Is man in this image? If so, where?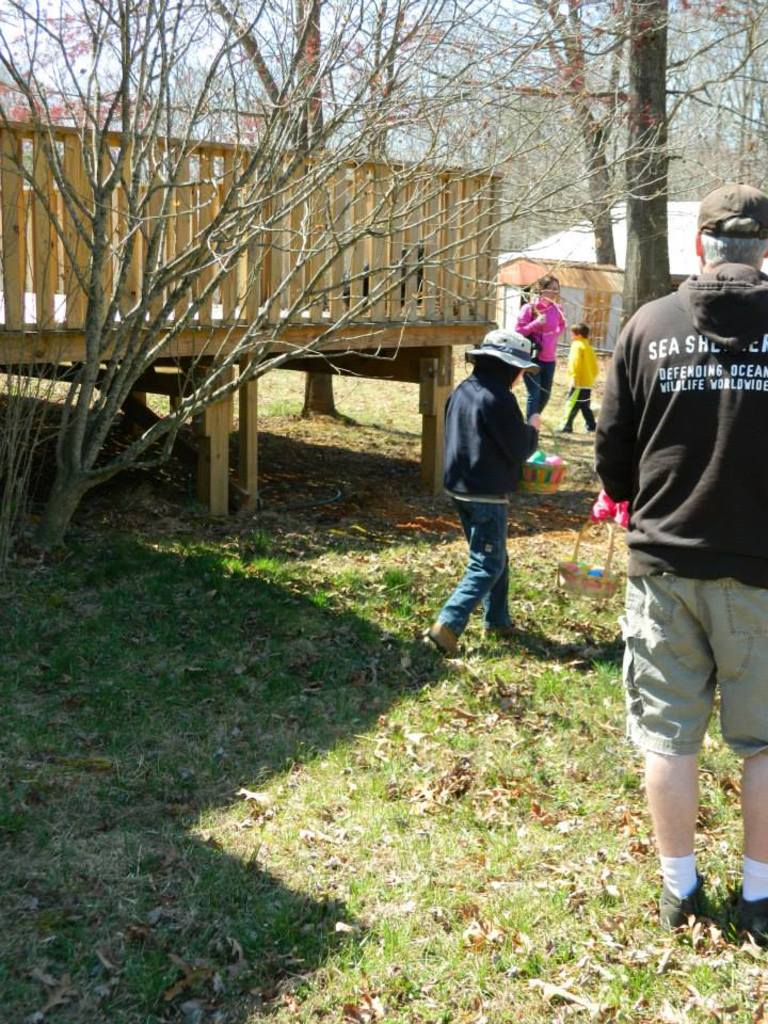
Yes, at 599,172,767,906.
